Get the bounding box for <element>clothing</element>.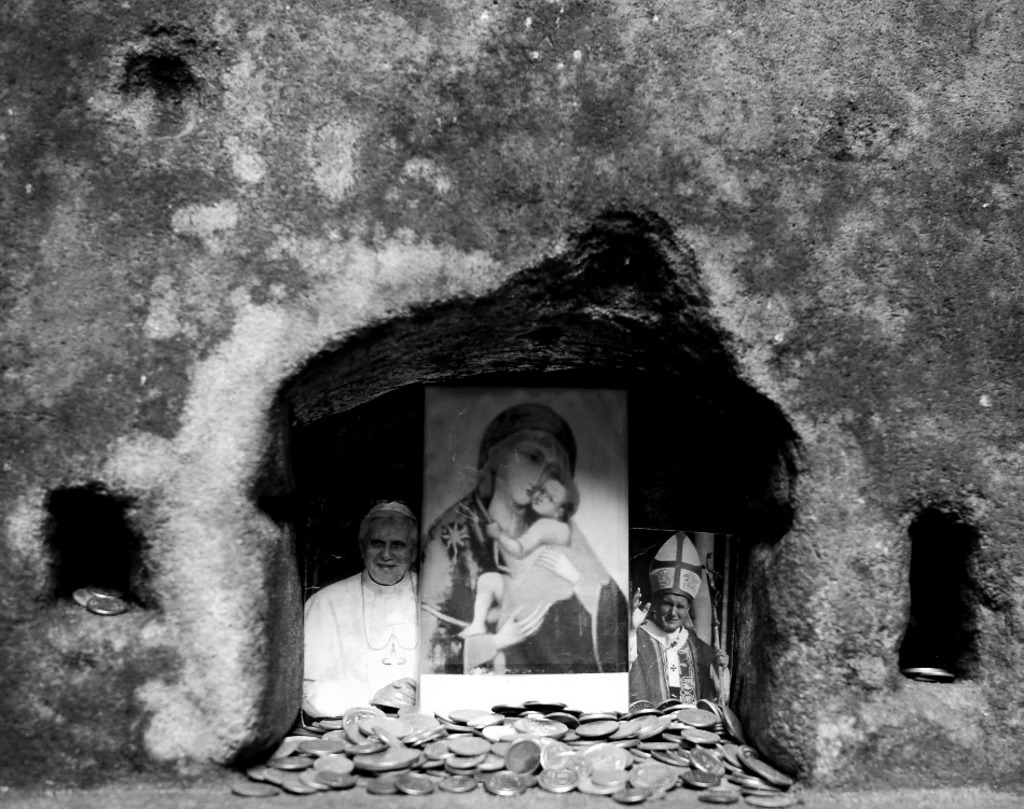
left=455, top=457, right=619, bottom=686.
